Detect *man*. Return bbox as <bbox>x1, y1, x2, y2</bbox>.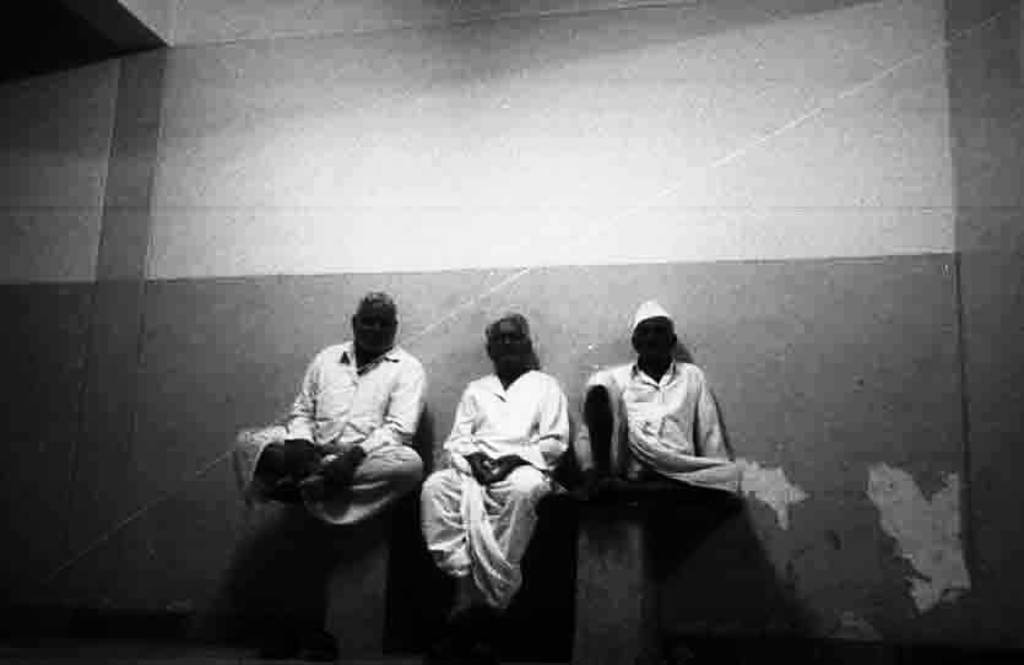
<bbox>416, 297, 579, 626</bbox>.
